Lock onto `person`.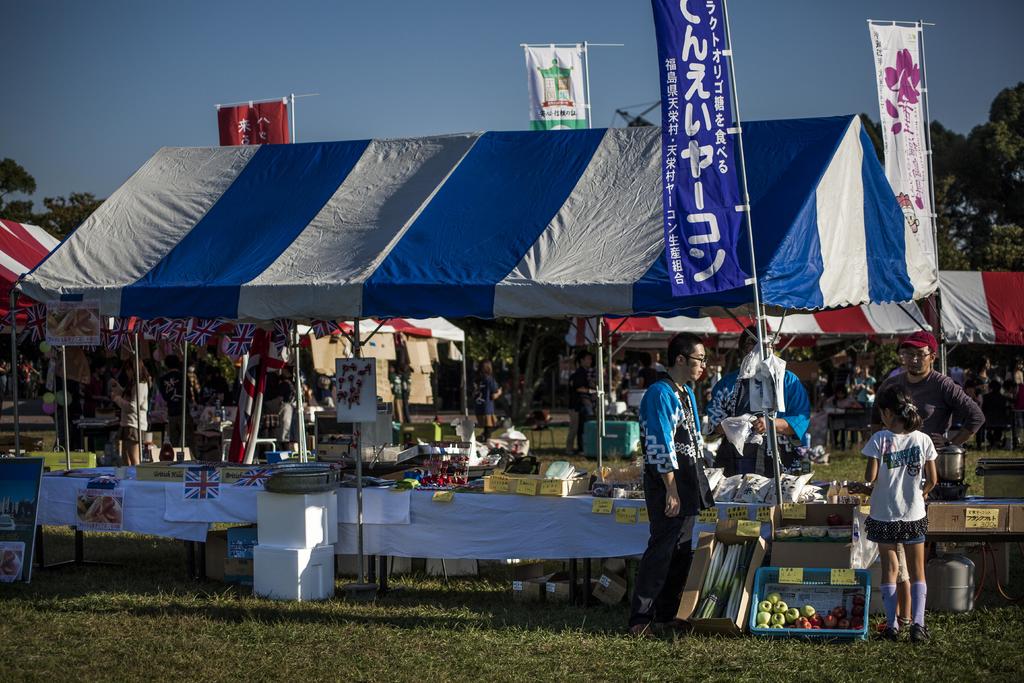
Locked: left=470, top=359, right=506, bottom=440.
